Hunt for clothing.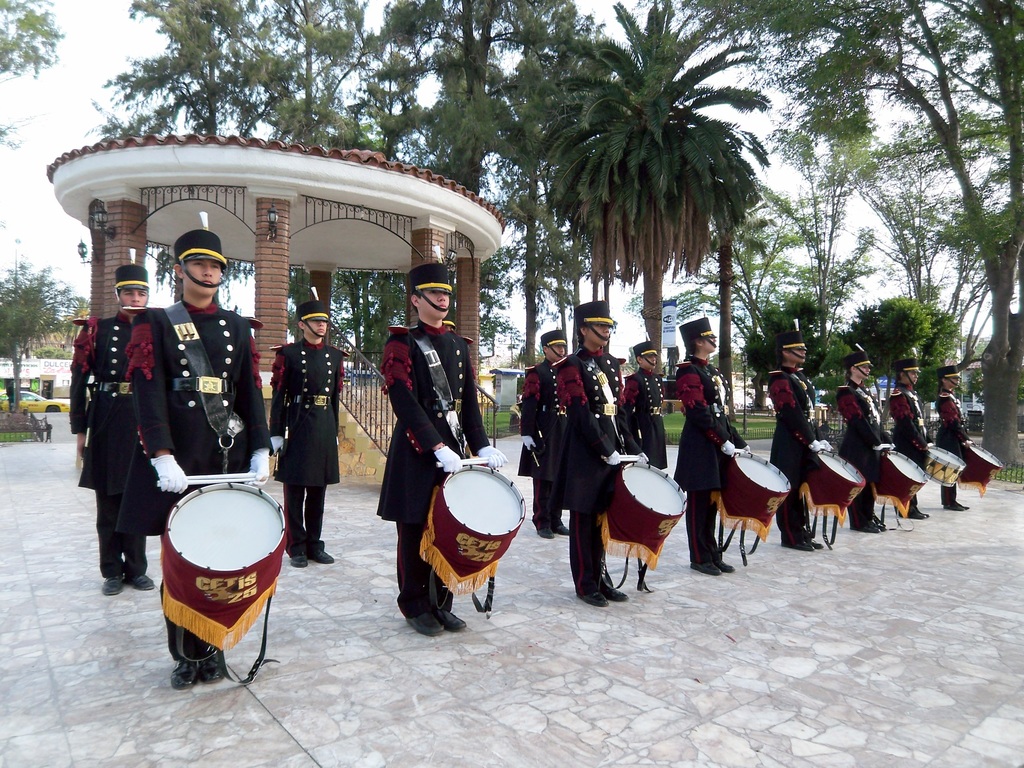
Hunted down at [left=129, top=300, right=273, bottom=540].
